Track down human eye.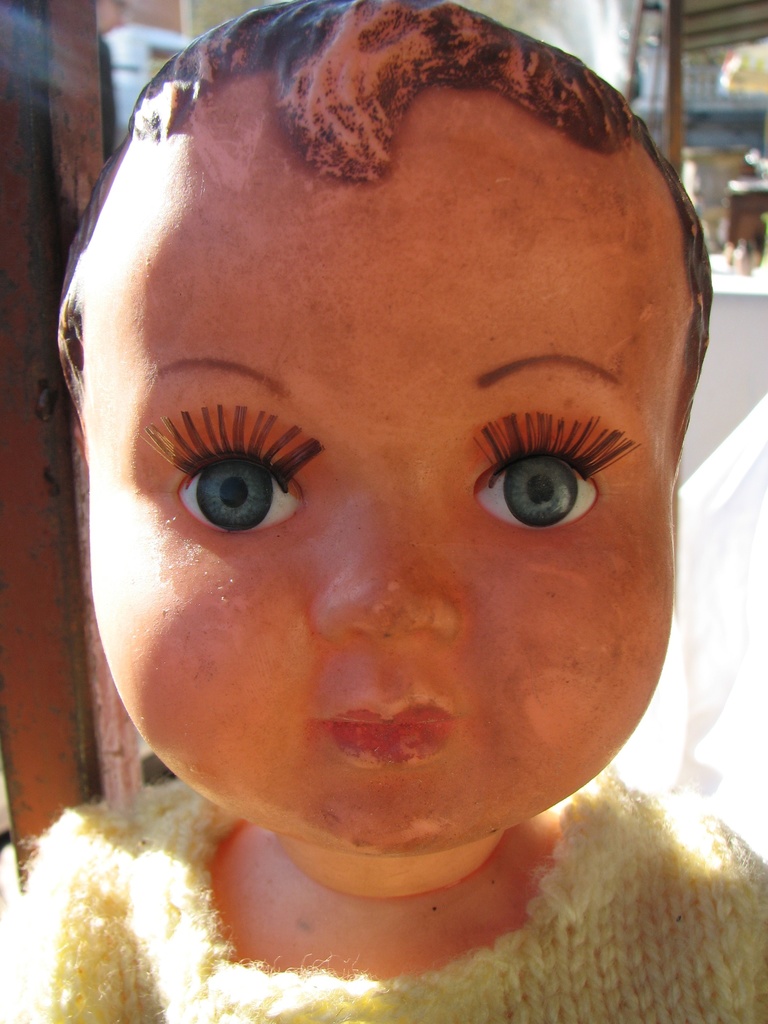
Tracked to [464, 412, 634, 536].
